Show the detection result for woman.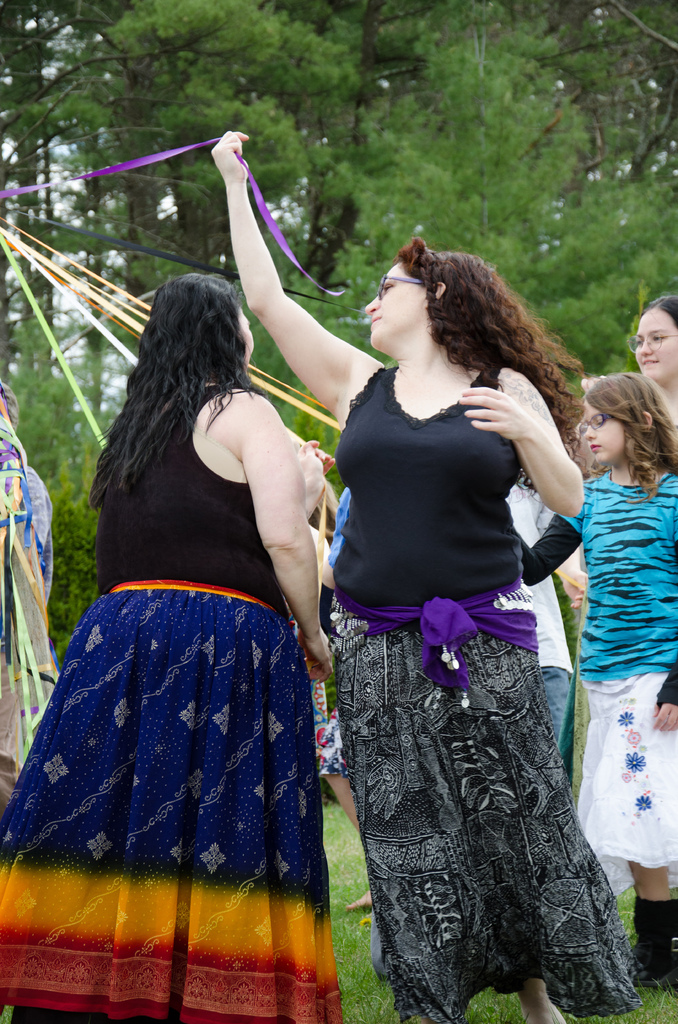
631 296 677 459.
